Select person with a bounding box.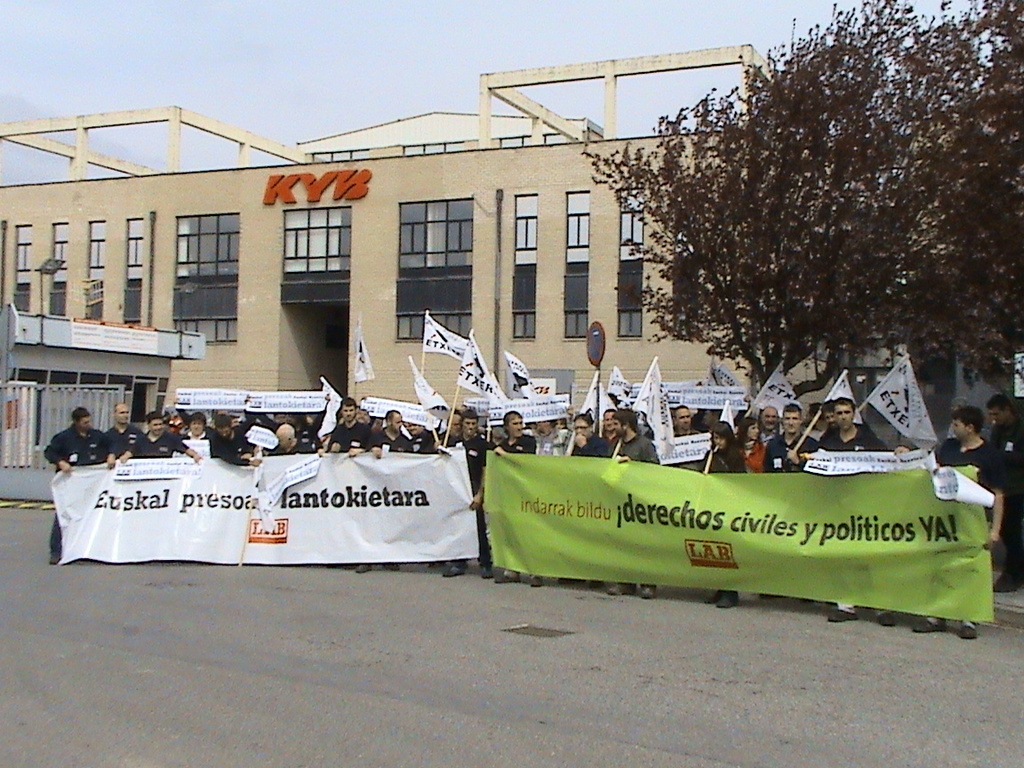
crop(756, 407, 782, 450).
